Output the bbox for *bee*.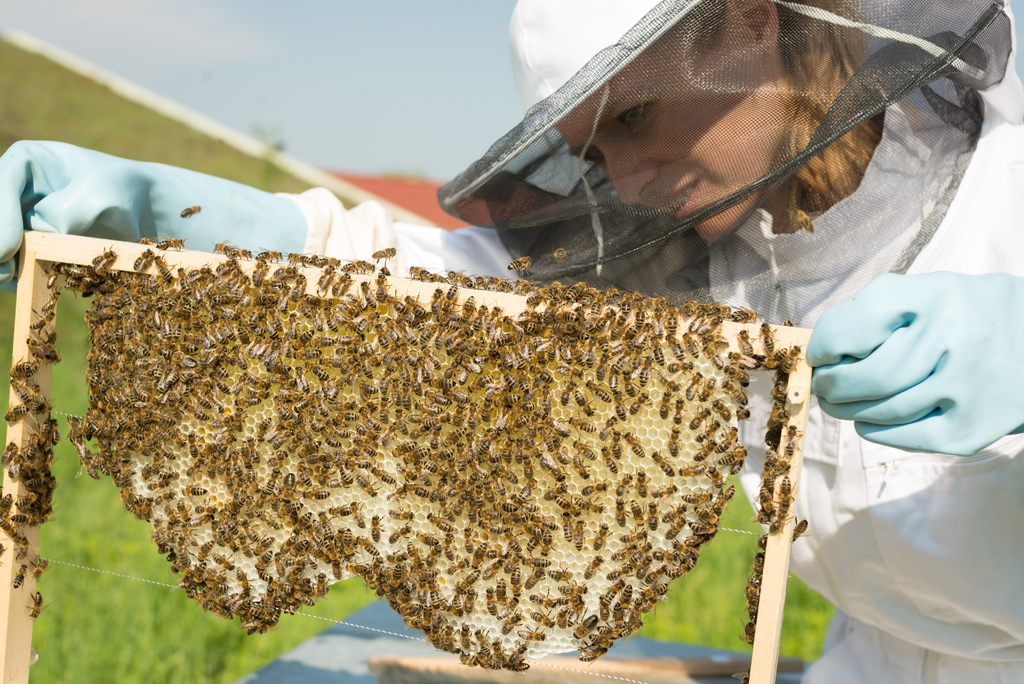
pyautogui.locateOnScreen(665, 357, 696, 372).
